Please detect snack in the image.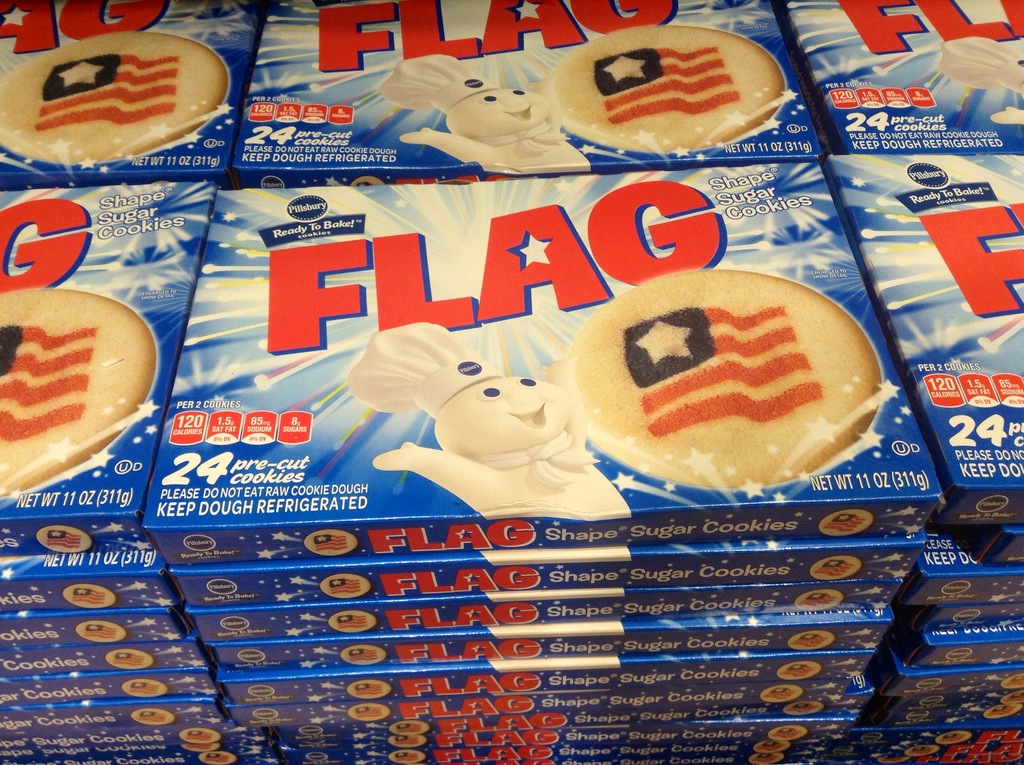
<box>346,678,392,699</box>.
